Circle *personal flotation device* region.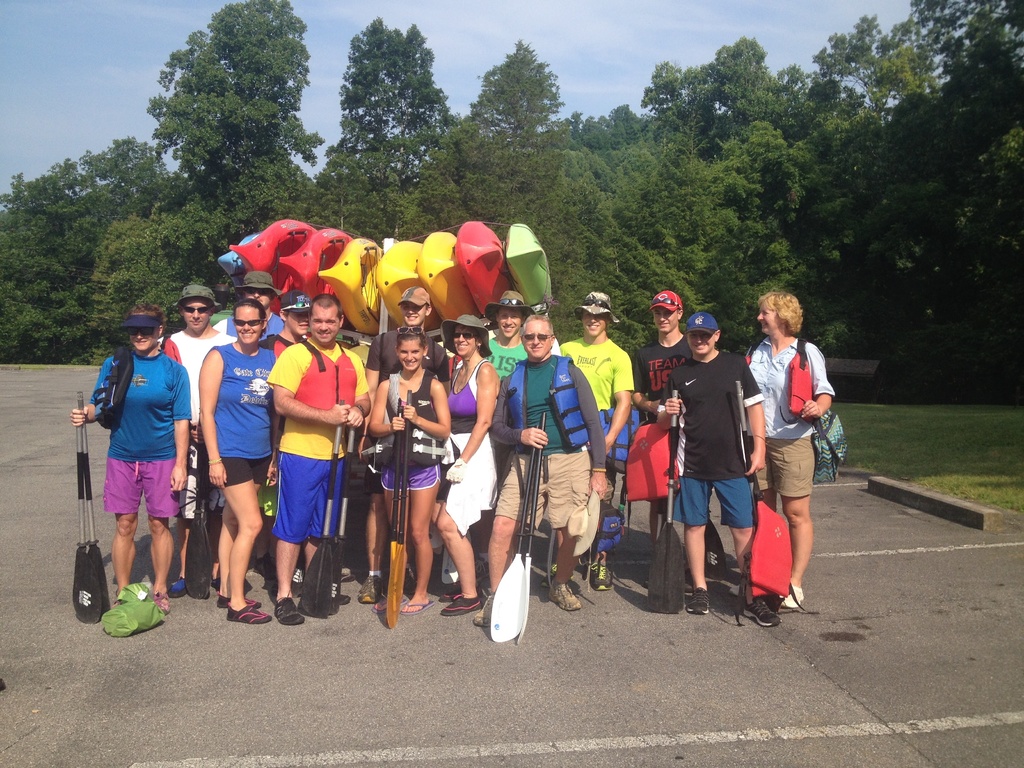
Region: crop(495, 353, 596, 457).
